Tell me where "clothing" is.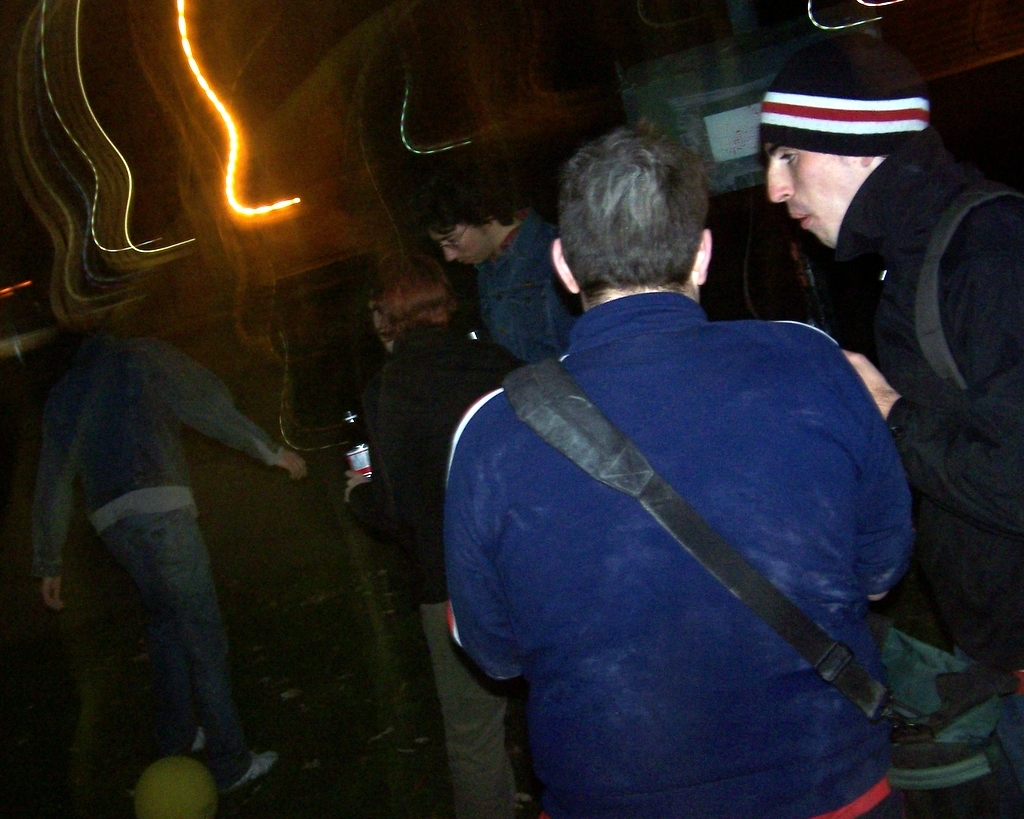
"clothing" is at [left=32, top=320, right=284, bottom=788].
